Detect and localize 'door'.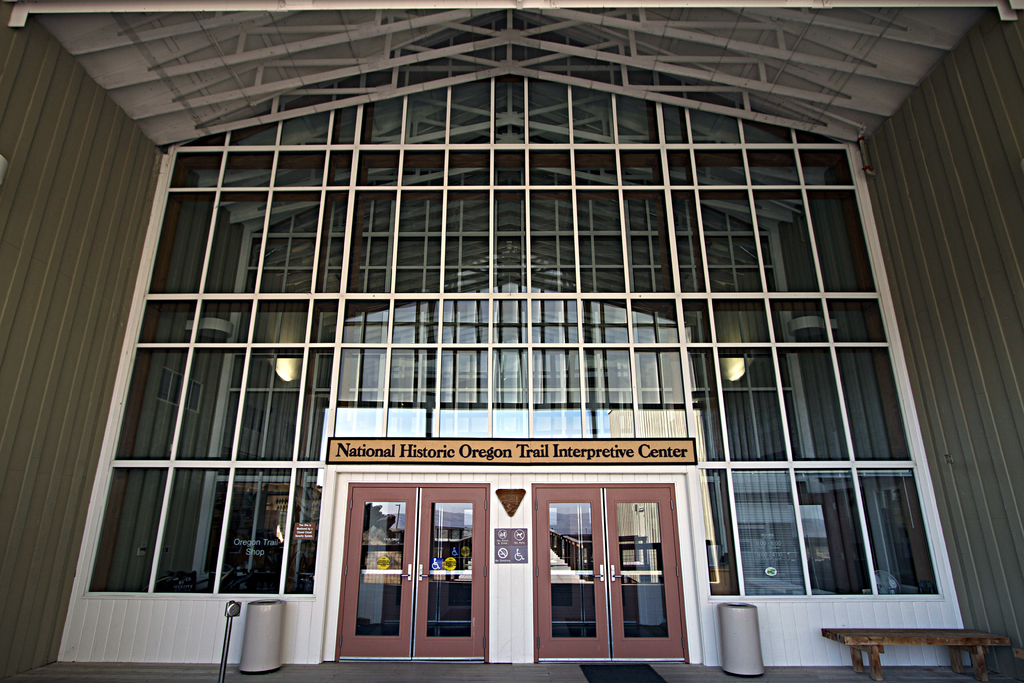
Localized at 536:504:684:655.
